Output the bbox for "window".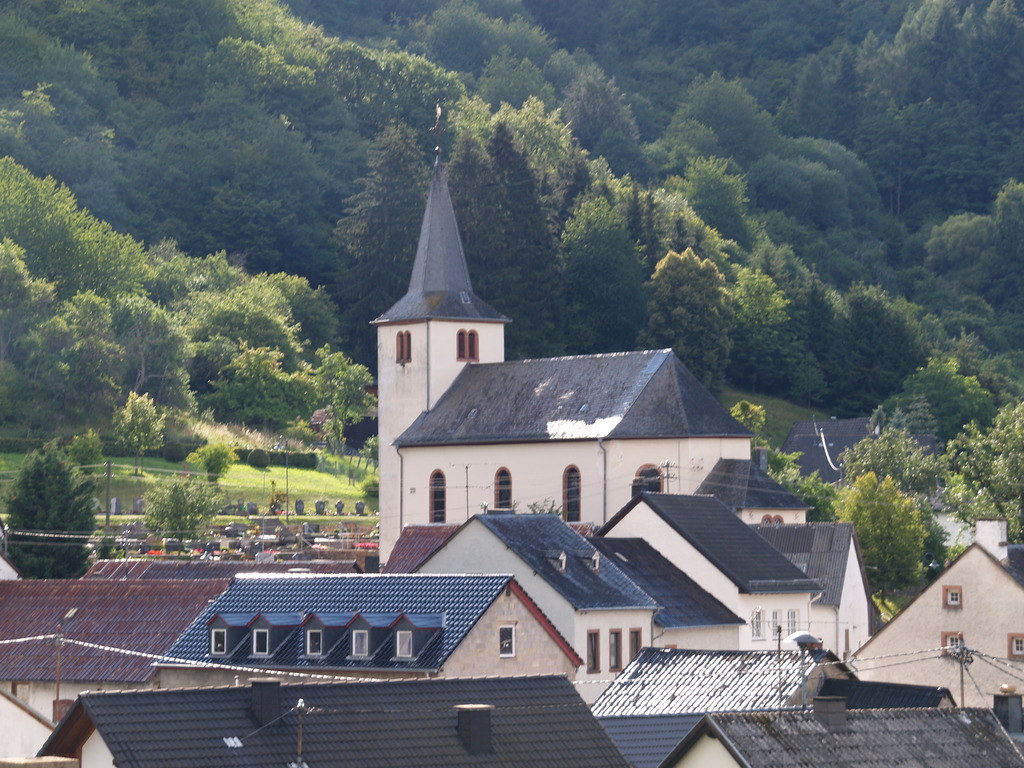
locate(395, 634, 416, 662).
